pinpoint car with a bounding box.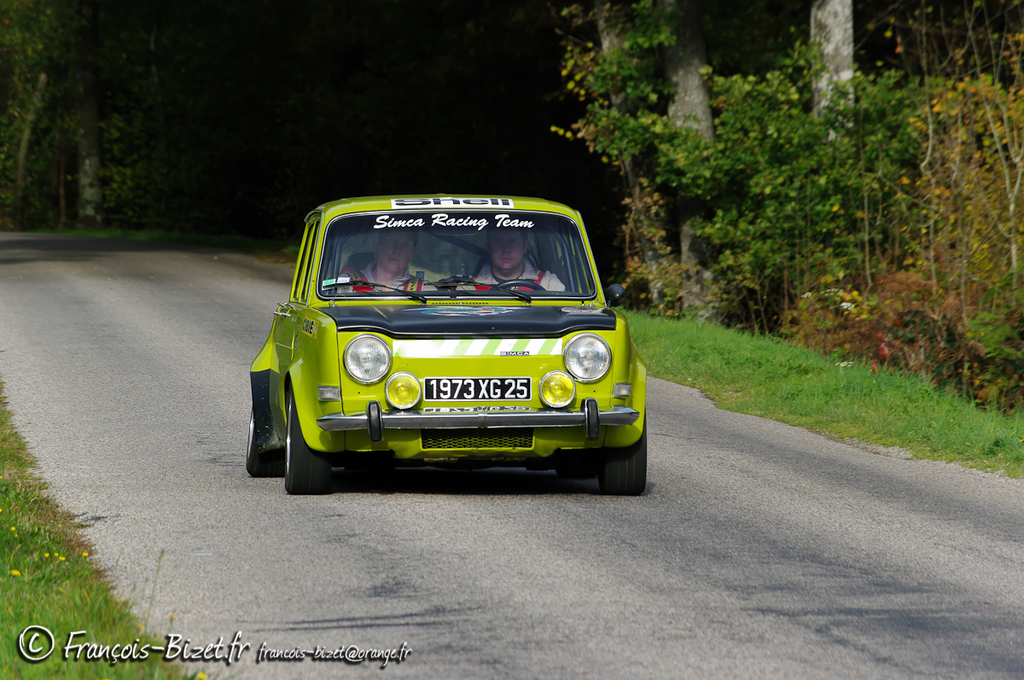
[x1=242, y1=191, x2=654, y2=503].
